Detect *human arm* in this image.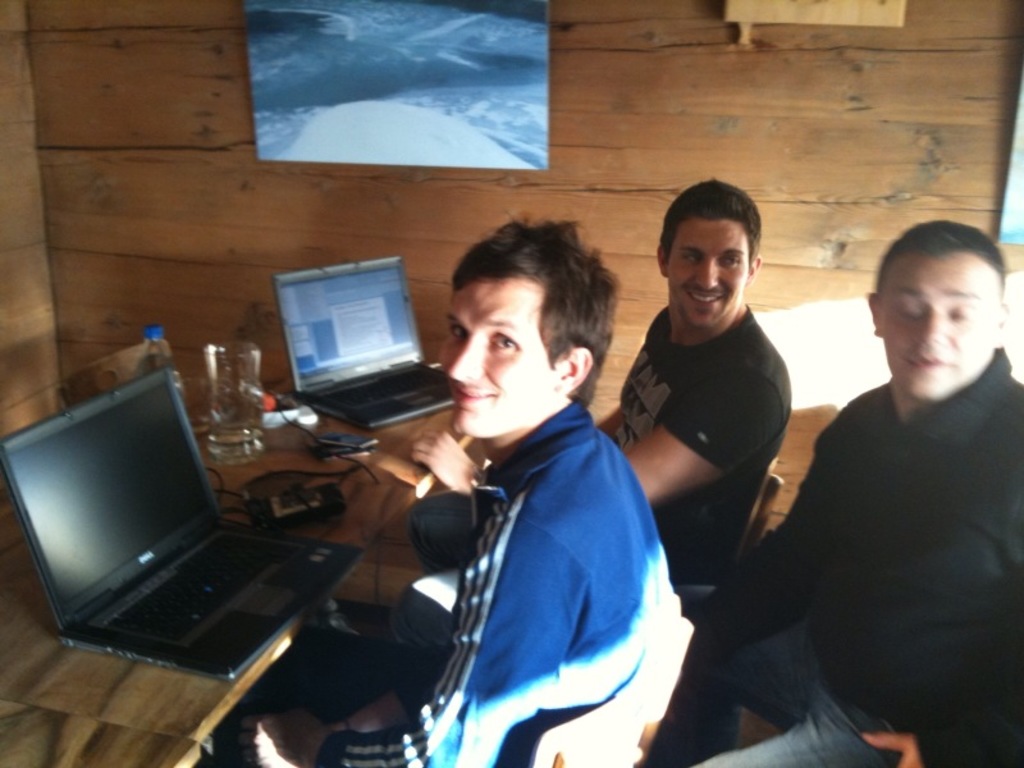
Detection: BBox(612, 357, 790, 534).
